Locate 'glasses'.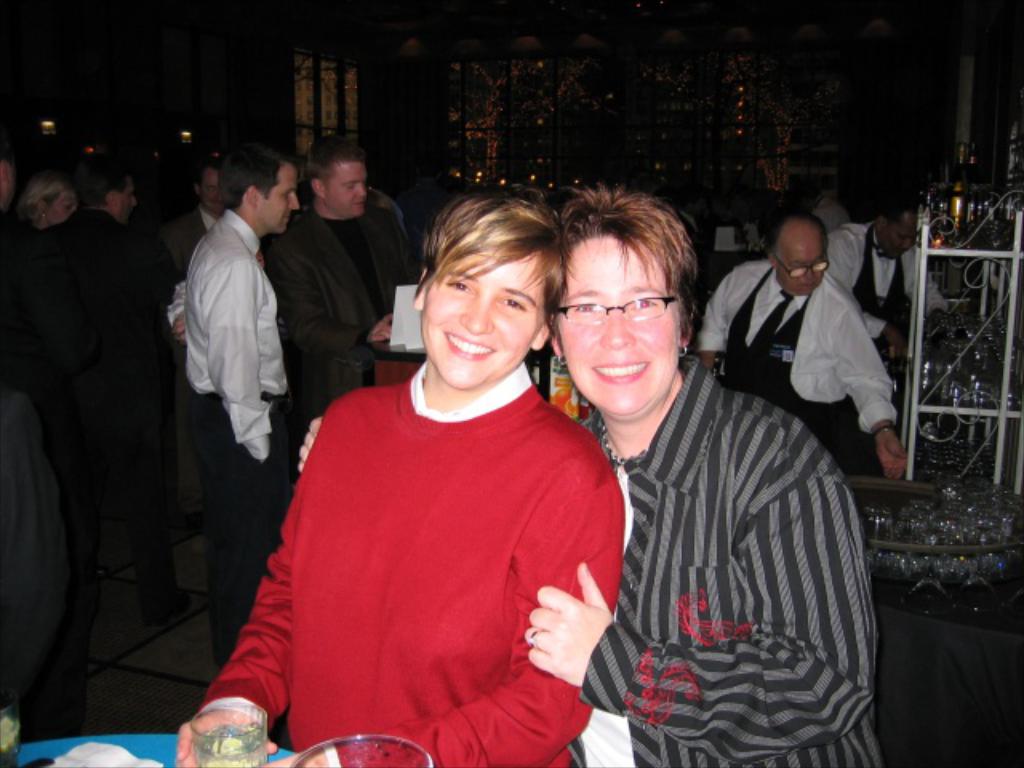
Bounding box: <bbox>771, 253, 840, 278</bbox>.
